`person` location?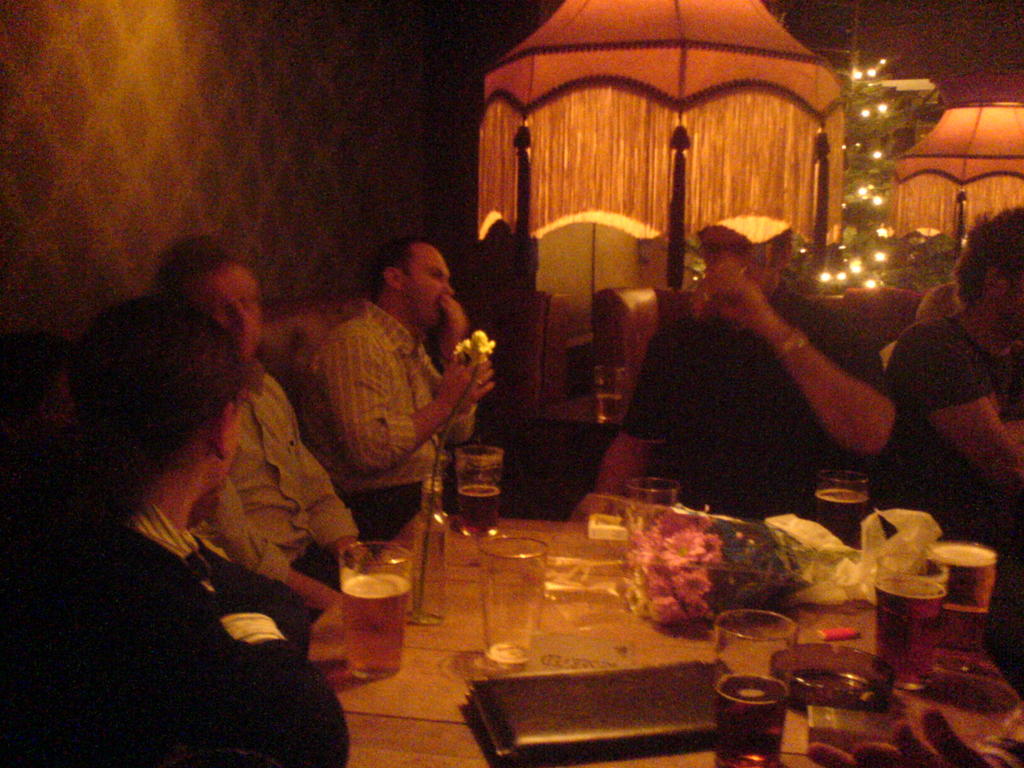
Rect(140, 236, 382, 620)
